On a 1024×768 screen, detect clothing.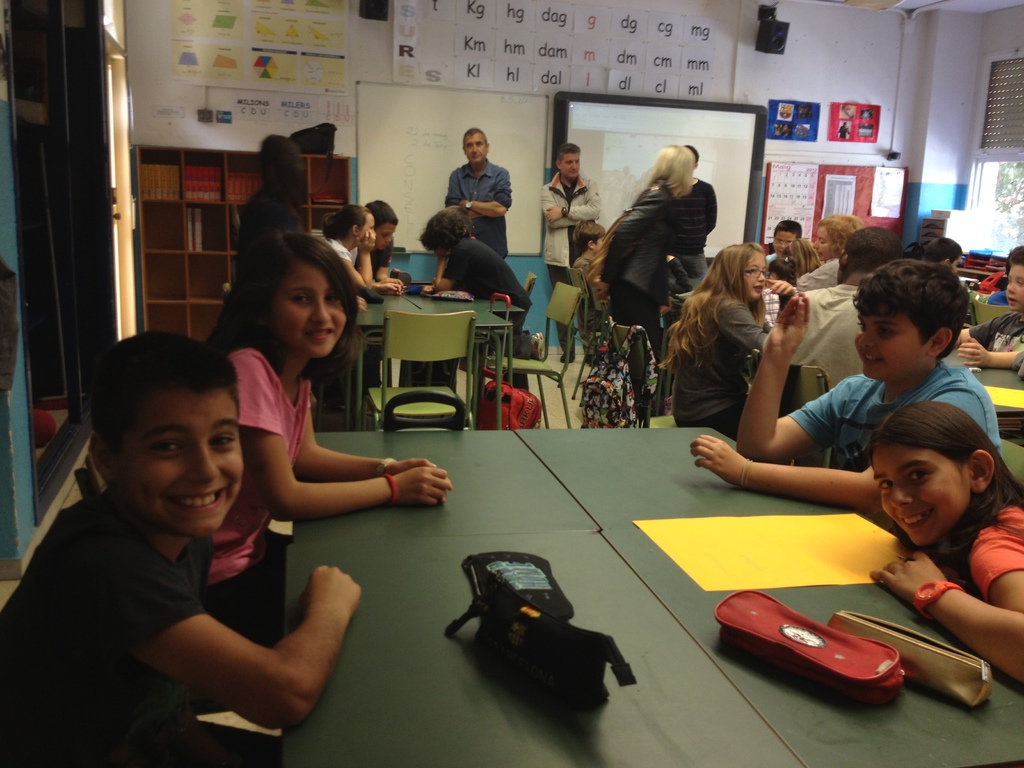
215:346:309:637.
